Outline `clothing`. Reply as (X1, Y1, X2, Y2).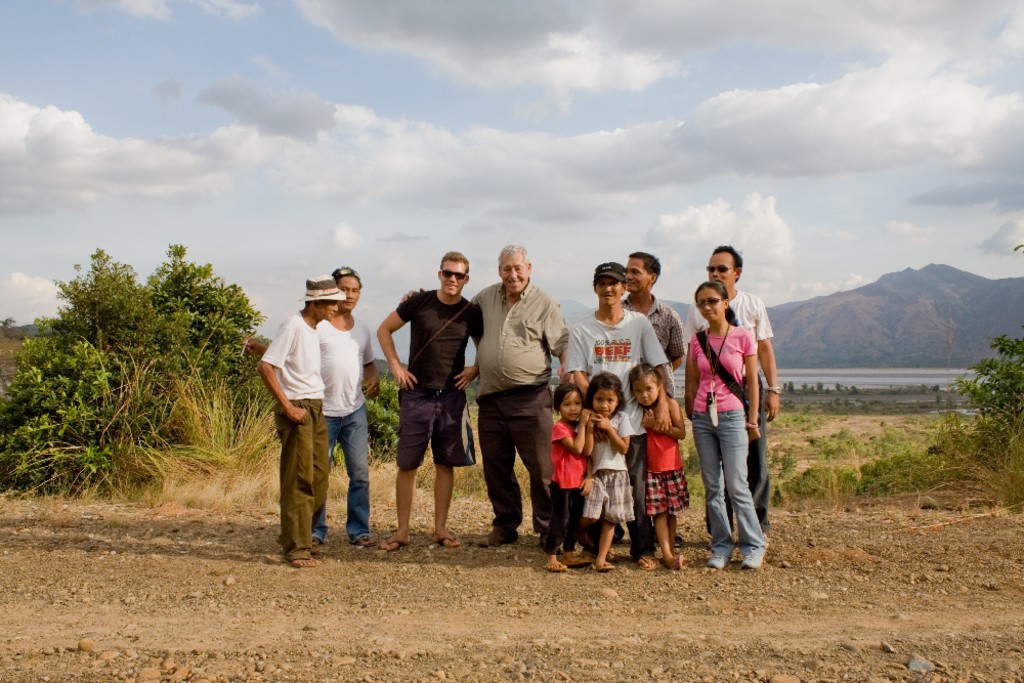
(648, 402, 688, 517).
